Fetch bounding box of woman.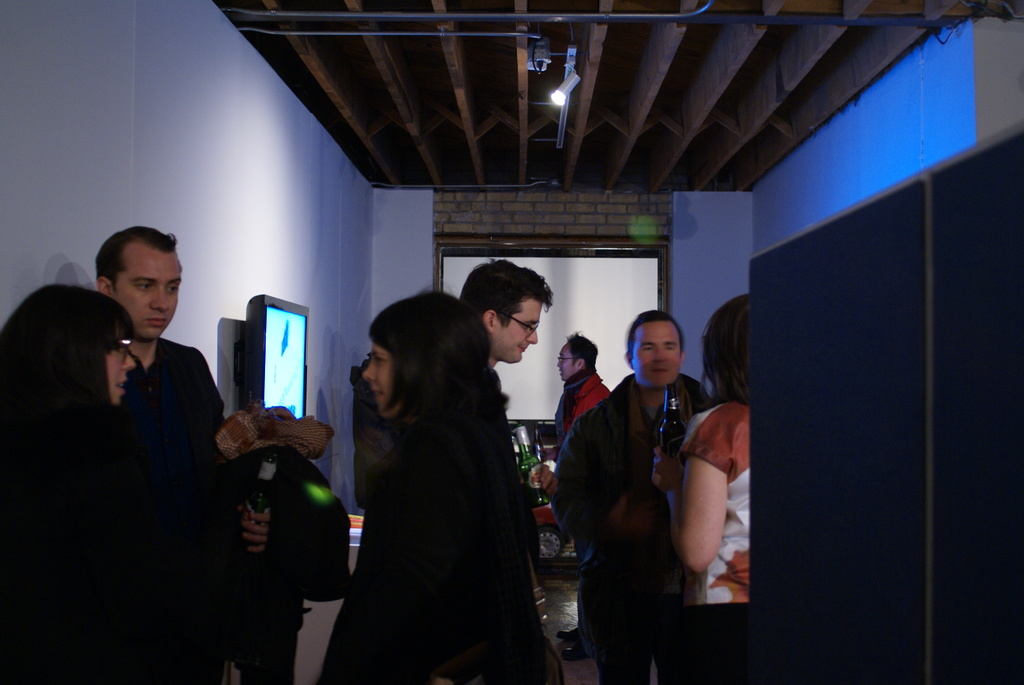
Bbox: {"left": 339, "top": 270, "right": 555, "bottom": 679}.
